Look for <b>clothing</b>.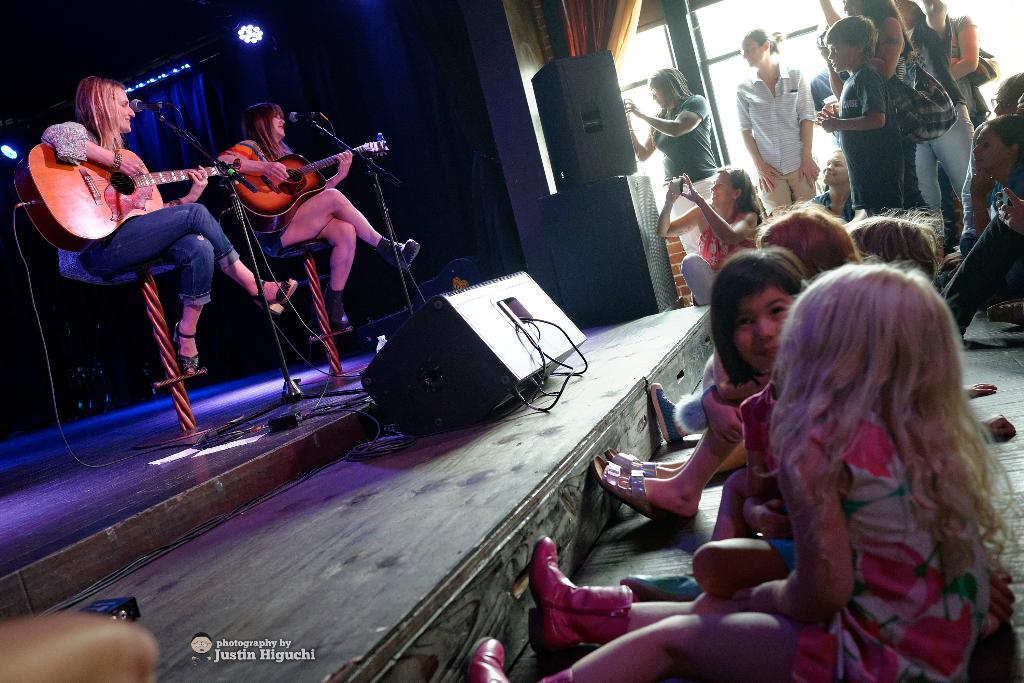
Found: box=[747, 30, 836, 192].
